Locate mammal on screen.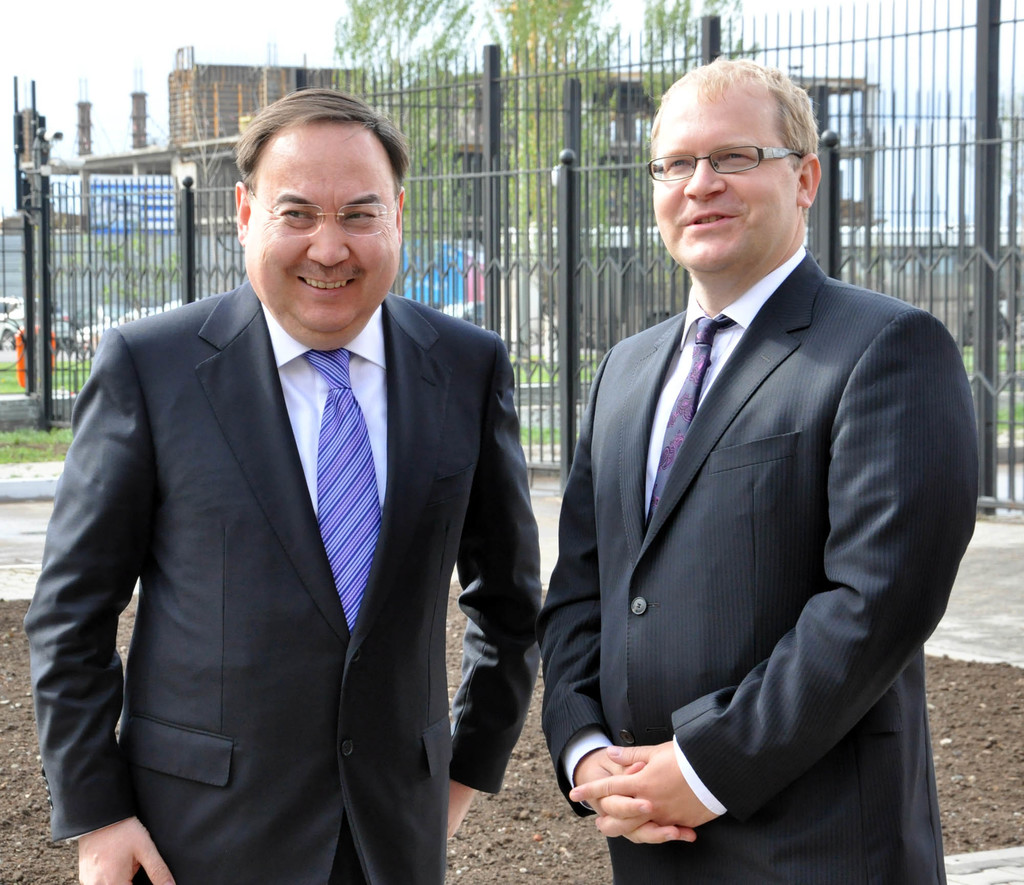
On screen at <box>546,63,982,884</box>.
